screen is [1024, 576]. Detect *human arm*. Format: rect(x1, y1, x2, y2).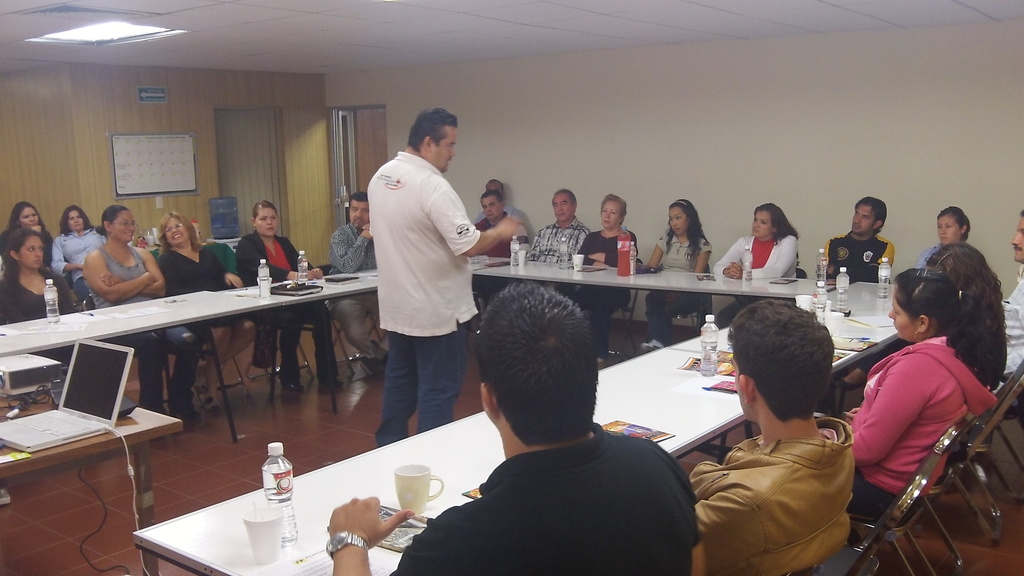
rect(321, 494, 507, 575).
